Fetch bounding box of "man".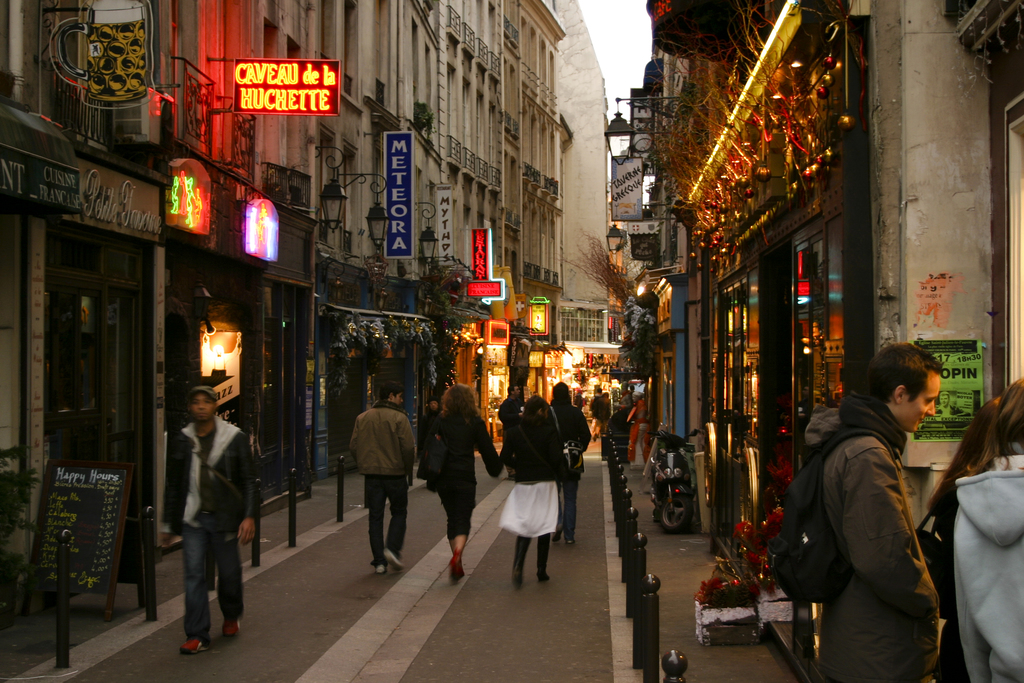
Bbox: [left=407, top=414, right=488, bottom=540].
